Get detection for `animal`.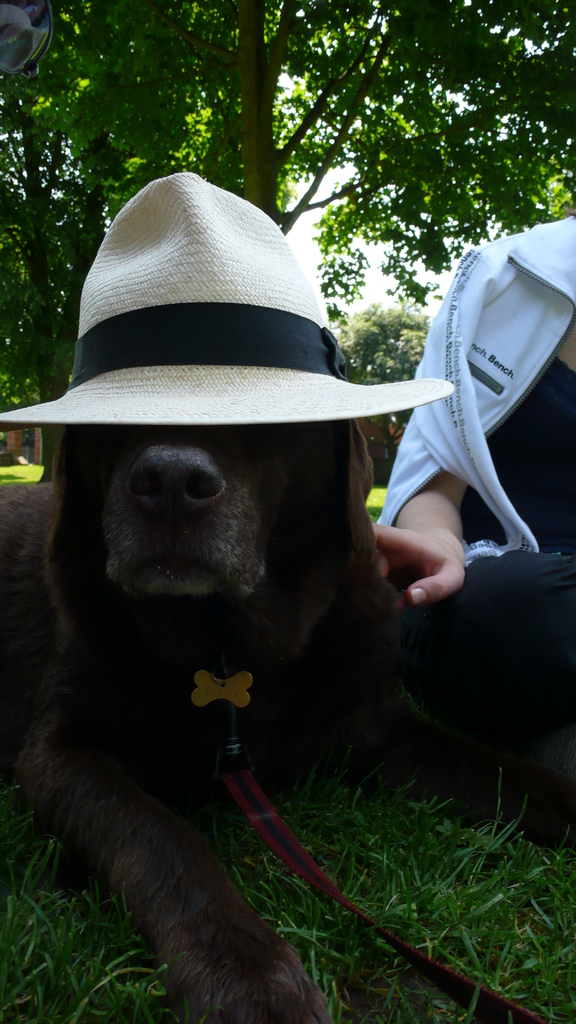
Detection: region(0, 176, 575, 1016).
